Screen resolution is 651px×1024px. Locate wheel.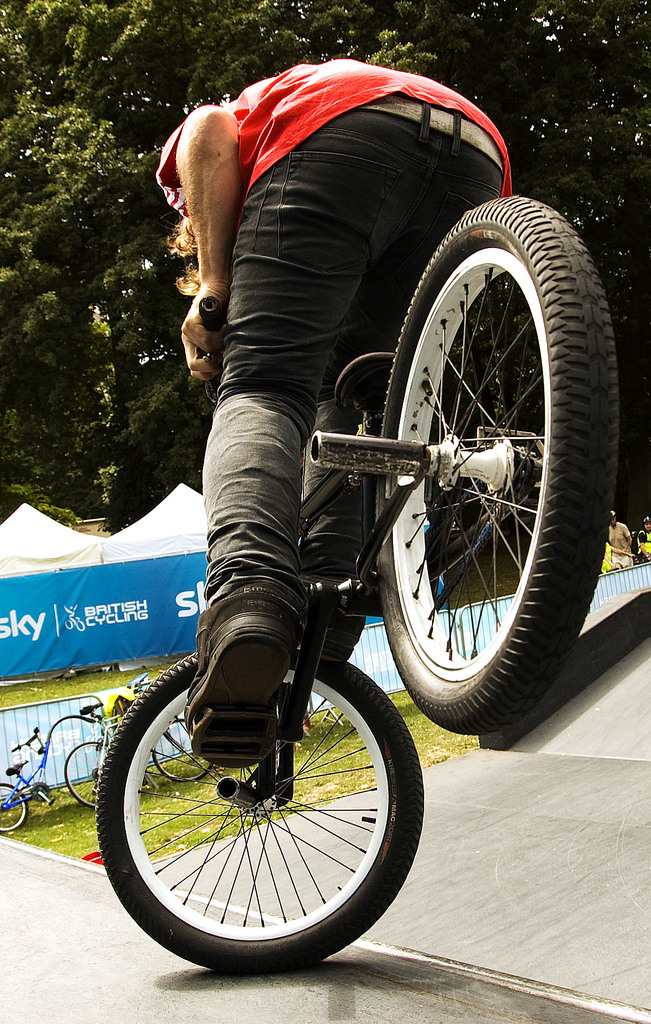
l=374, t=197, r=621, b=736.
